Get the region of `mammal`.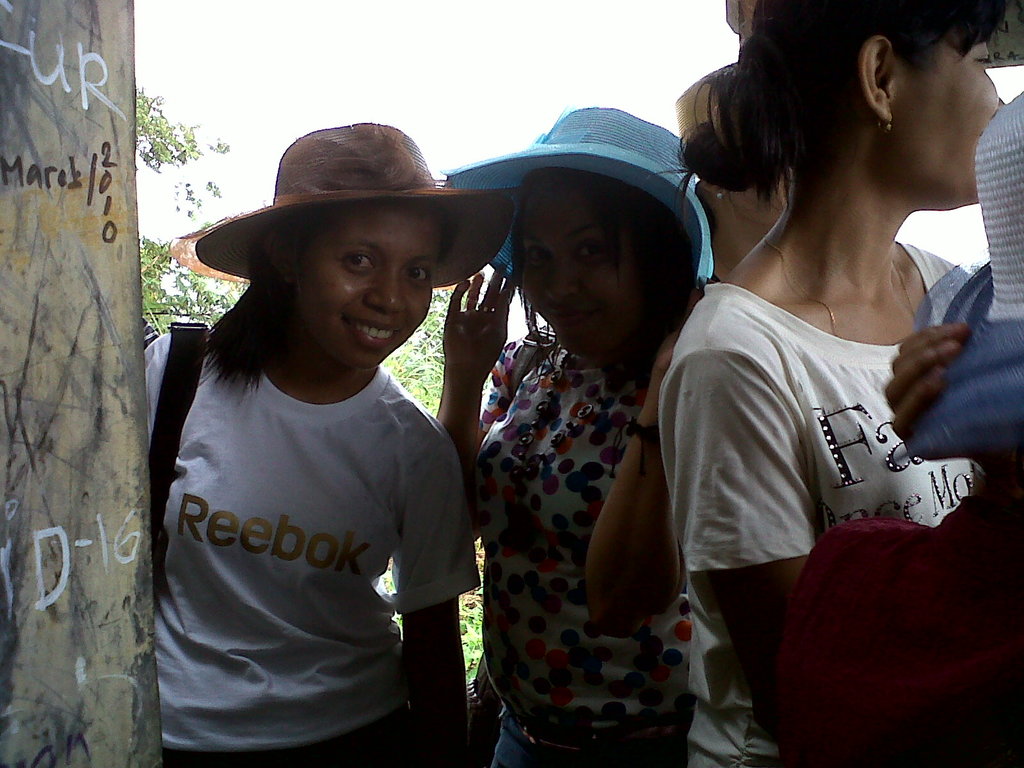
{"left": 134, "top": 118, "right": 518, "bottom": 767}.
